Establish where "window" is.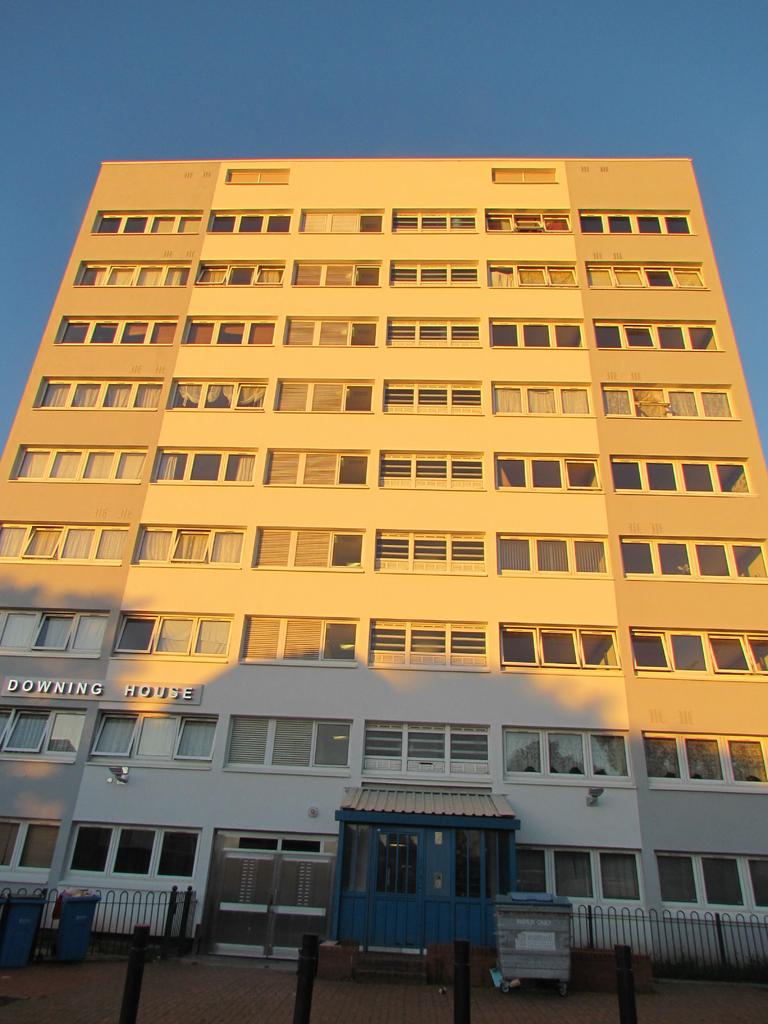
Established at [left=44, top=712, right=79, bottom=752].
